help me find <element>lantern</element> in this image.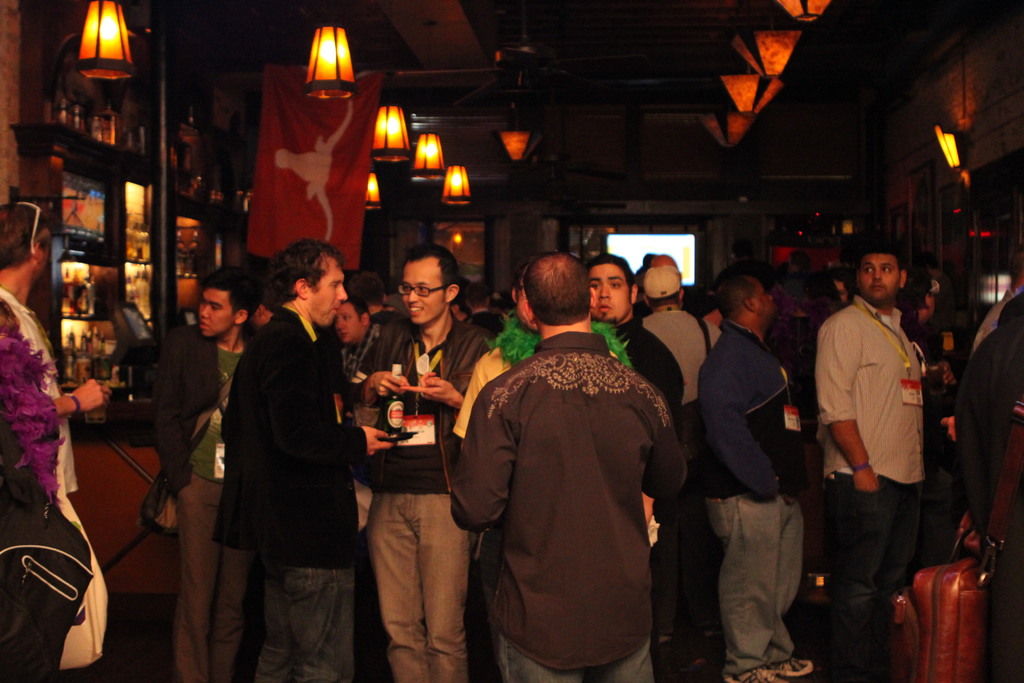
Found it: left=304, top=24, right=356, bottom=100.
